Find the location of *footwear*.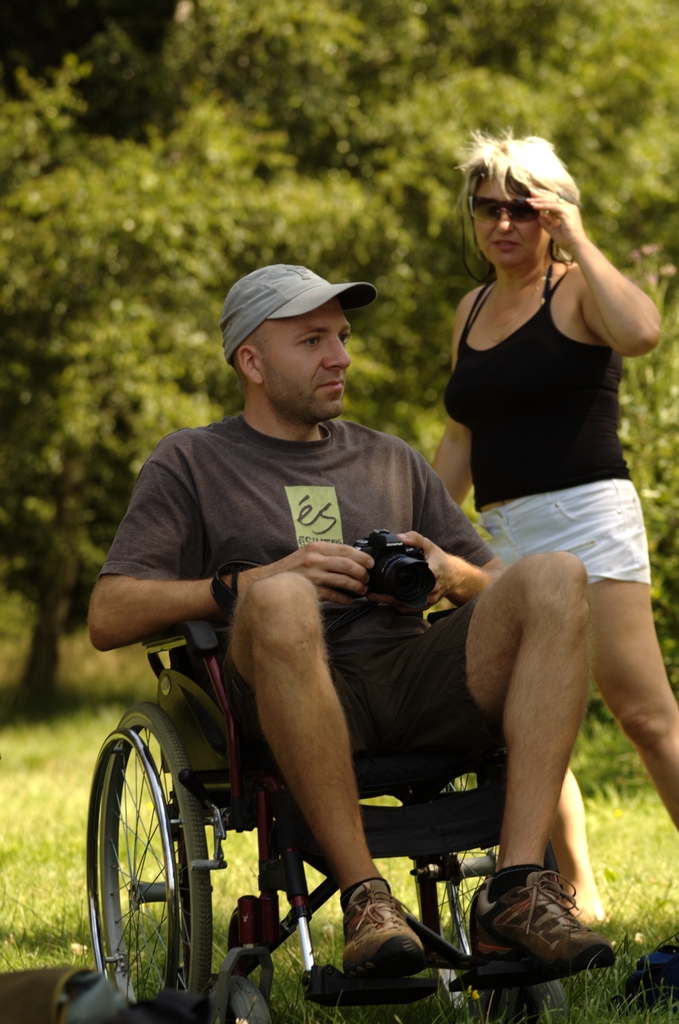
Location: [340, 879, 435, 975].
